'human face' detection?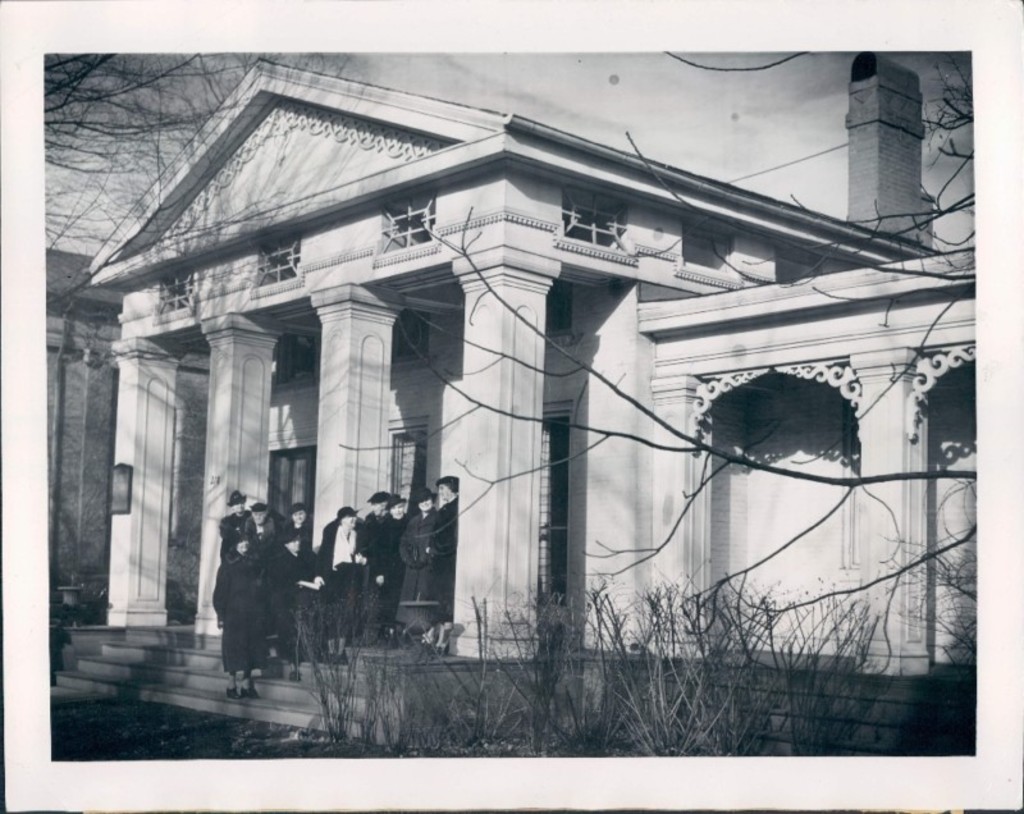
rect(252, 506, 270, 523)
